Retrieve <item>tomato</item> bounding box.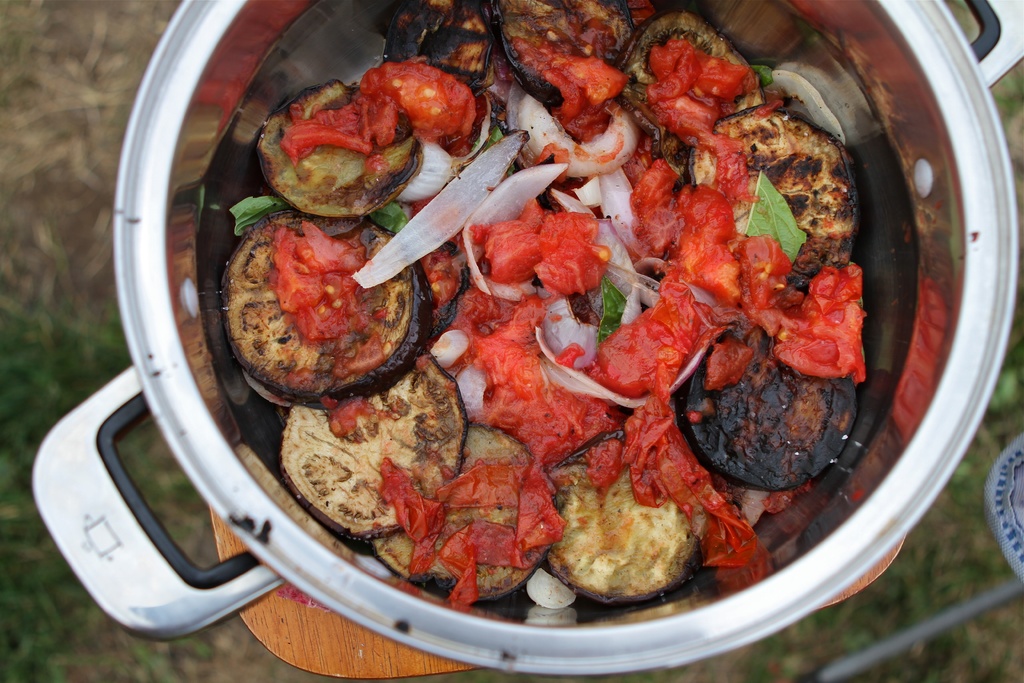
Bounding box: (776,263,866,381).
